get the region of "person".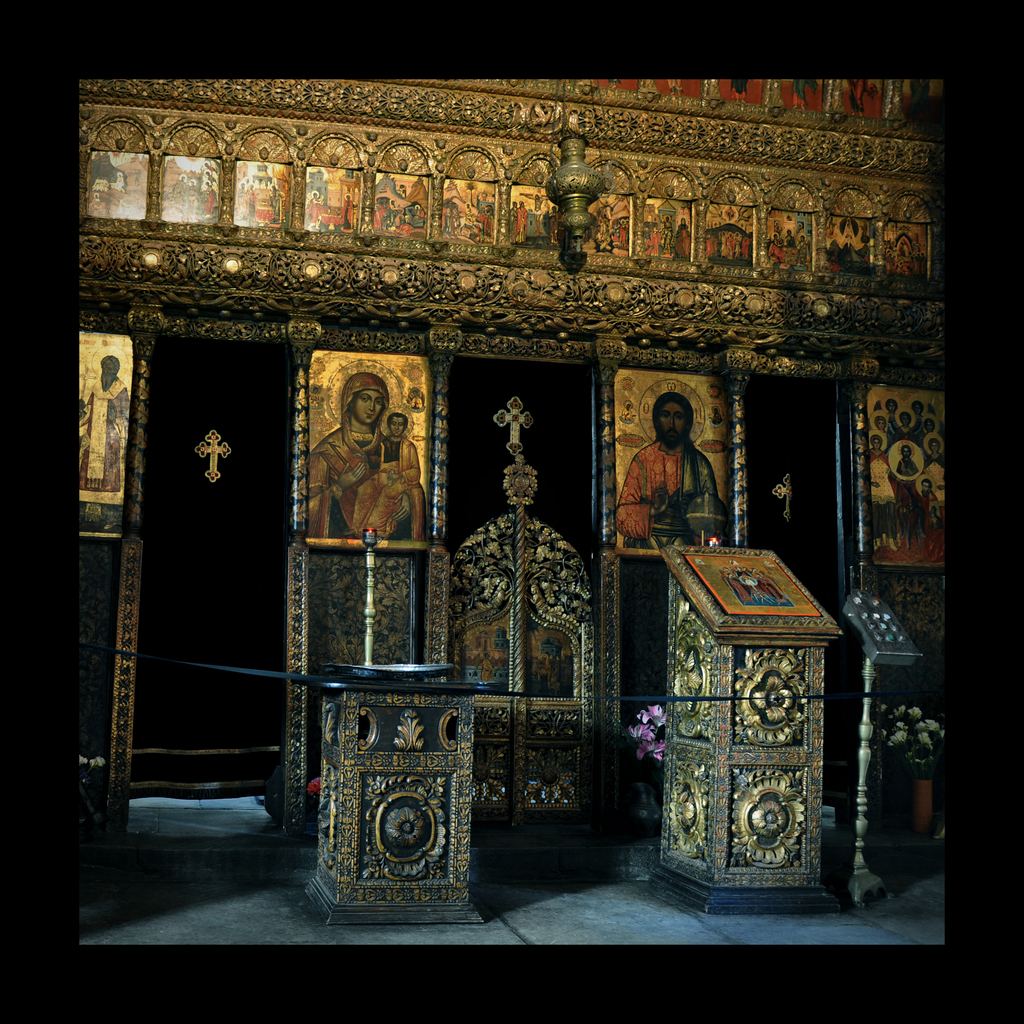
[301, 372, 422, 535].
